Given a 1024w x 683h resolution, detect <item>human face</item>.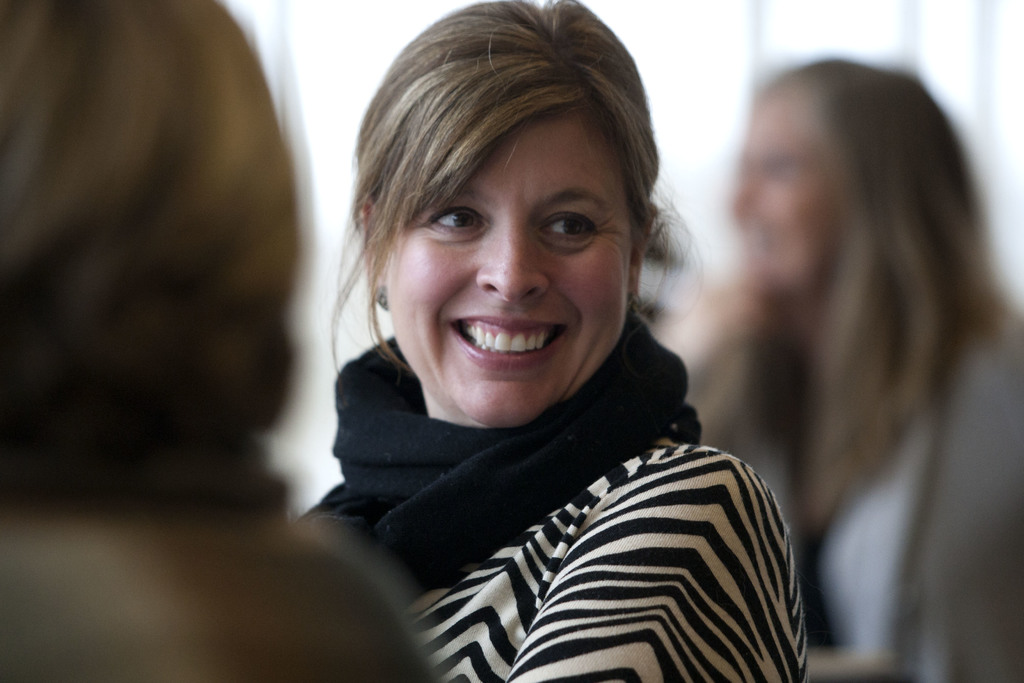
box=[730, 103, 842, 290].
